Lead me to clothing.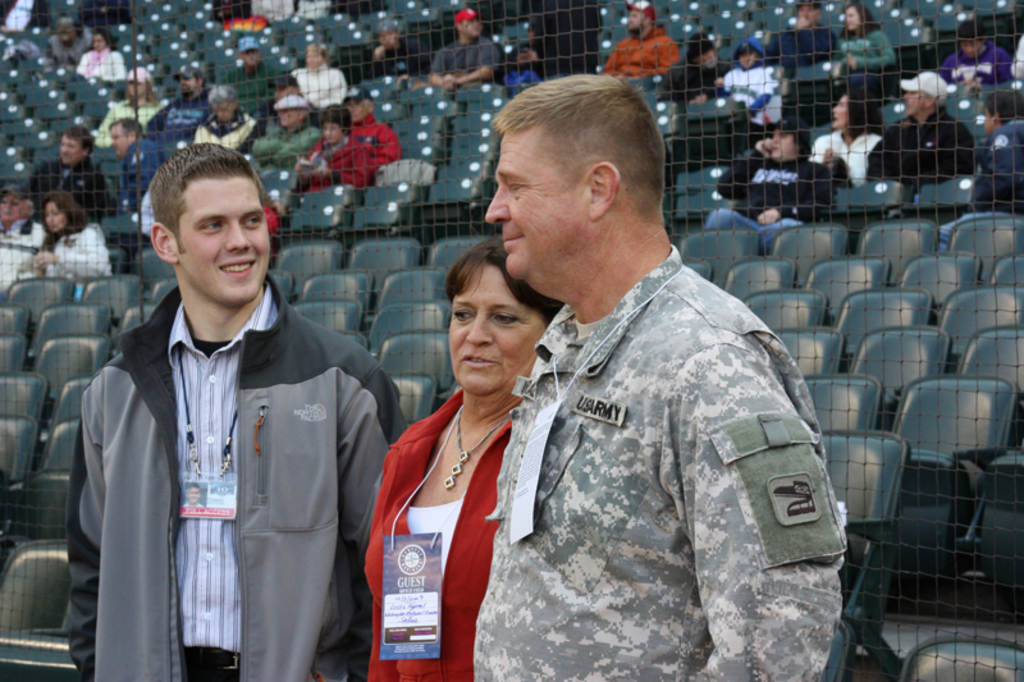
Lead to x1=717, y1=65, x2=791, y2=124.
